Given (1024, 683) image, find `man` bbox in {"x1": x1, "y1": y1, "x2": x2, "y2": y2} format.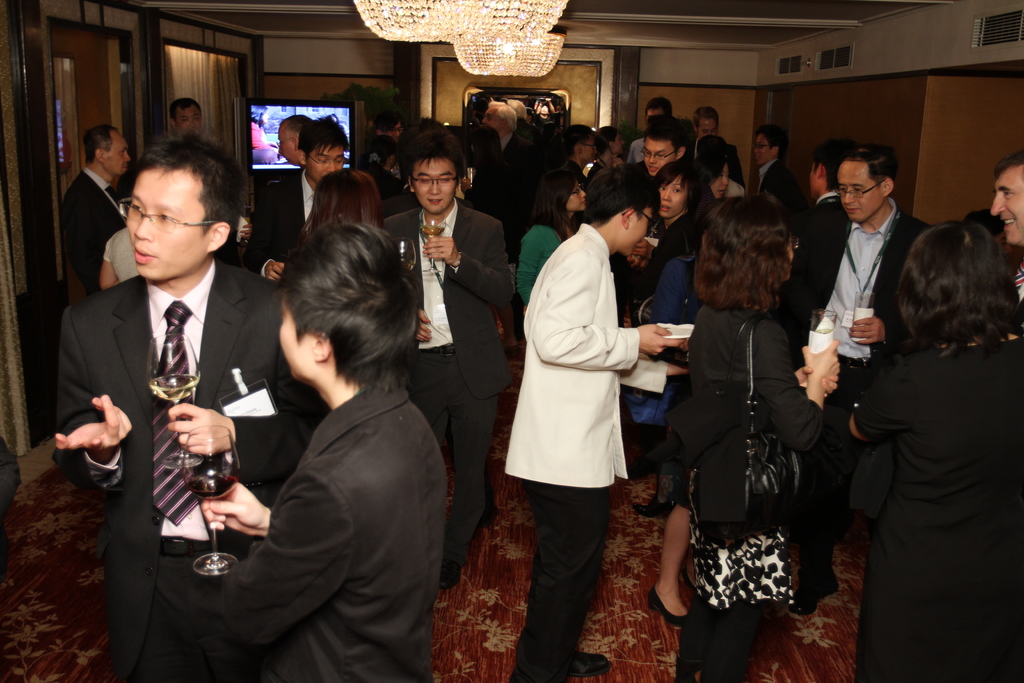
{"x1": 385, "y1": 128, "x2": 516, "y2": 568}.
